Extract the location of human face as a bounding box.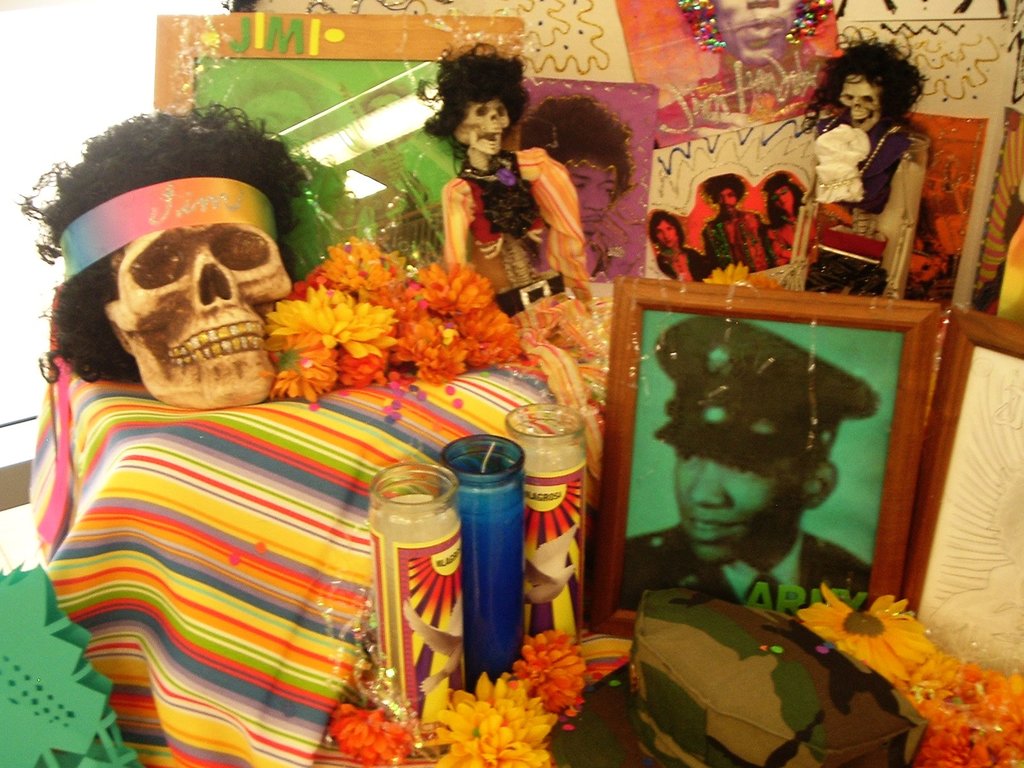
BBox(568, 159, 620, 239).
